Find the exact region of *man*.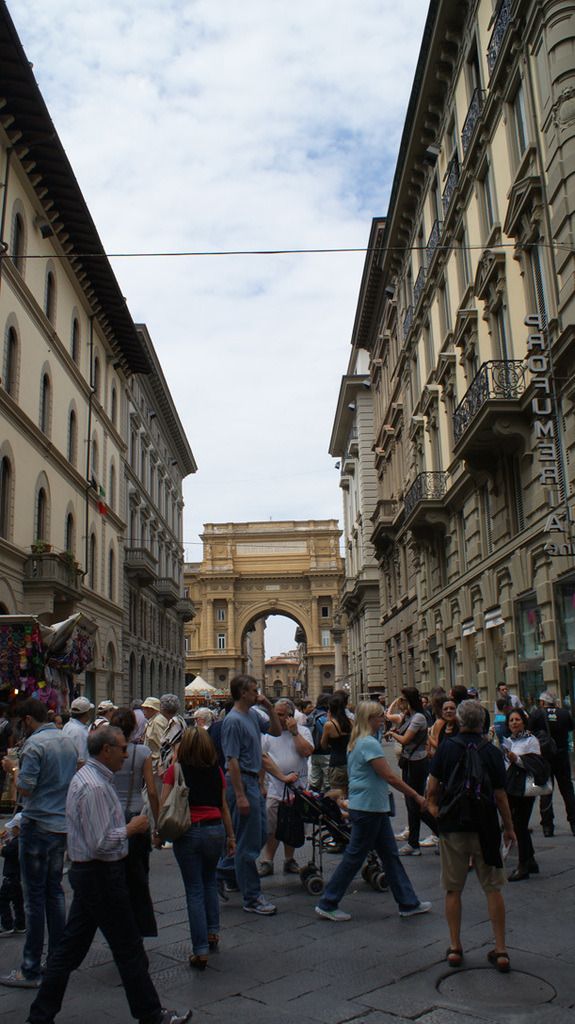
Exact region: (25, 725, 196, 1023).
